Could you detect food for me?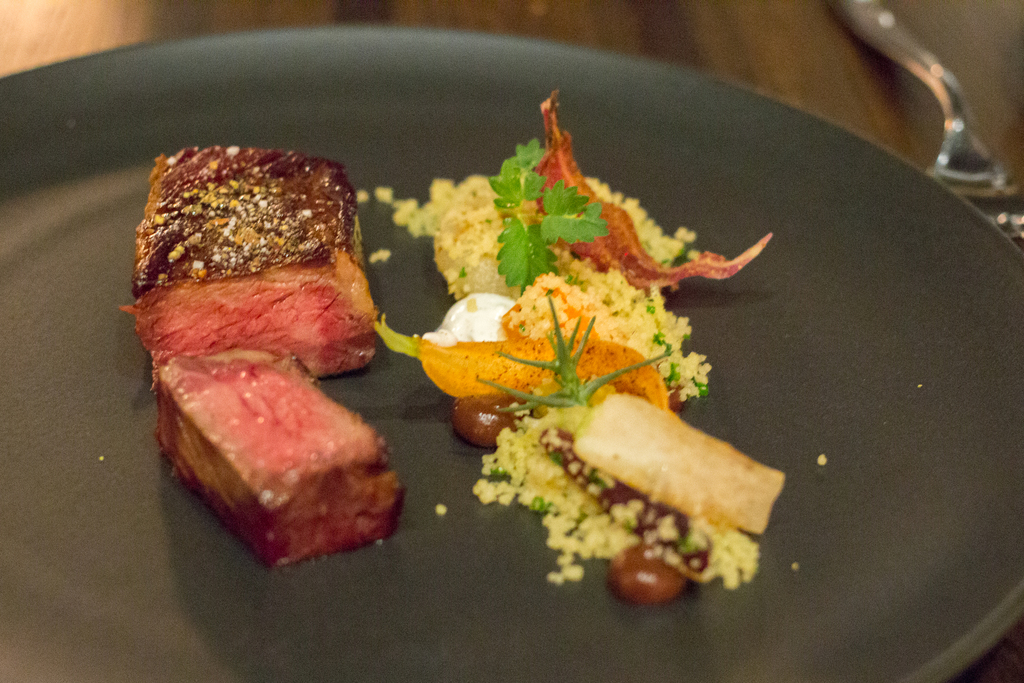
Detection result: 131/142/368/288.
